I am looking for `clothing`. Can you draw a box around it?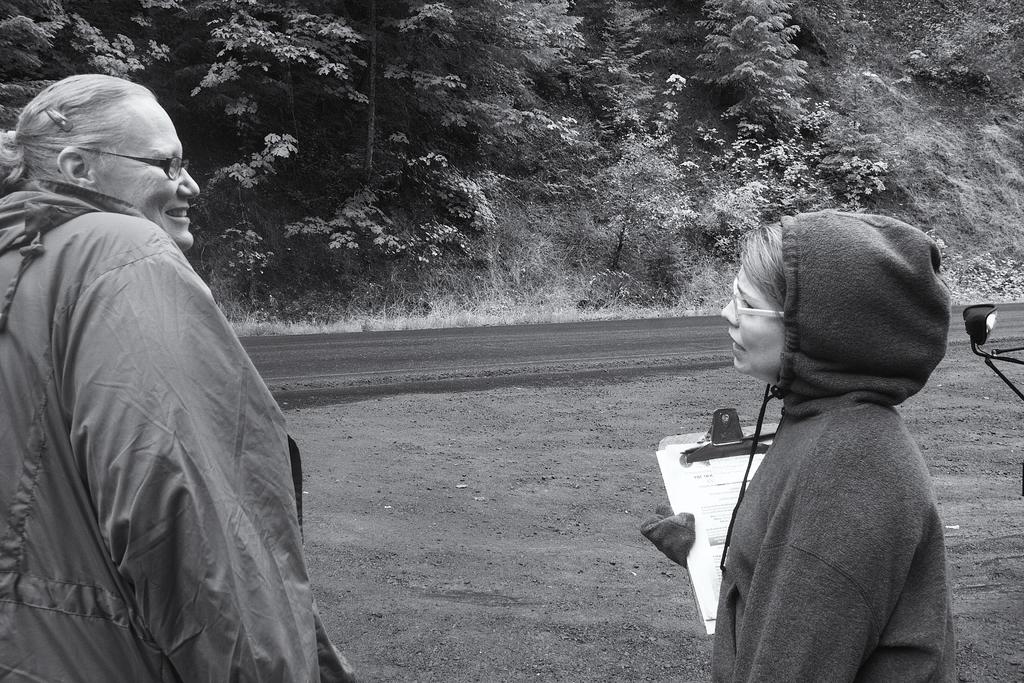
Sure, the bounding box is <box>637,210,966,682</box>.
